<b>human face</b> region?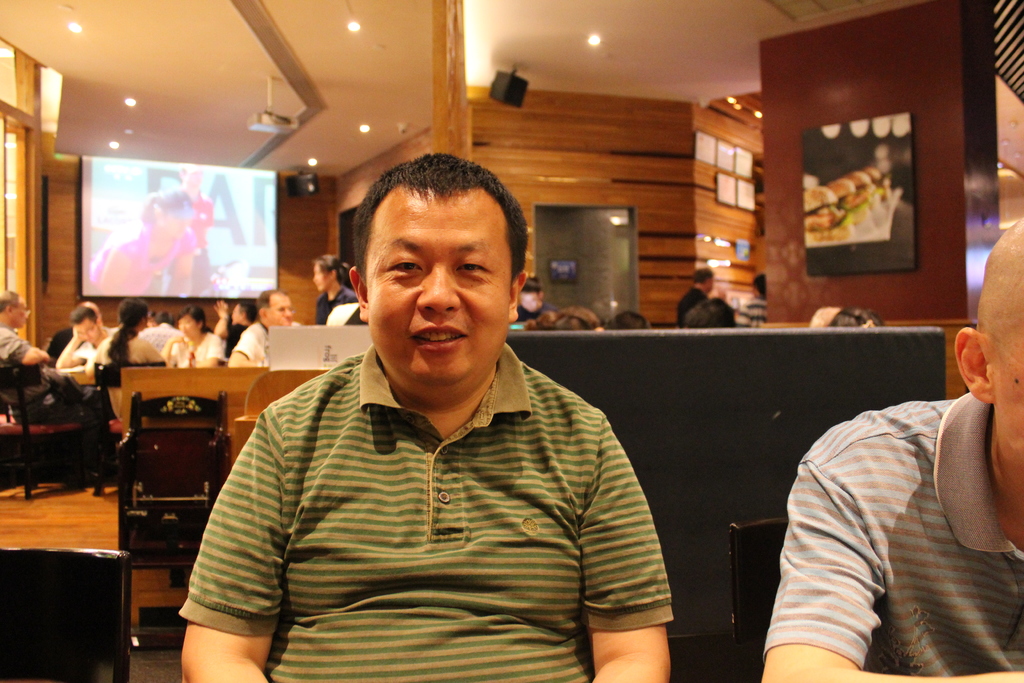
locate(367, 183, 511, 391)
